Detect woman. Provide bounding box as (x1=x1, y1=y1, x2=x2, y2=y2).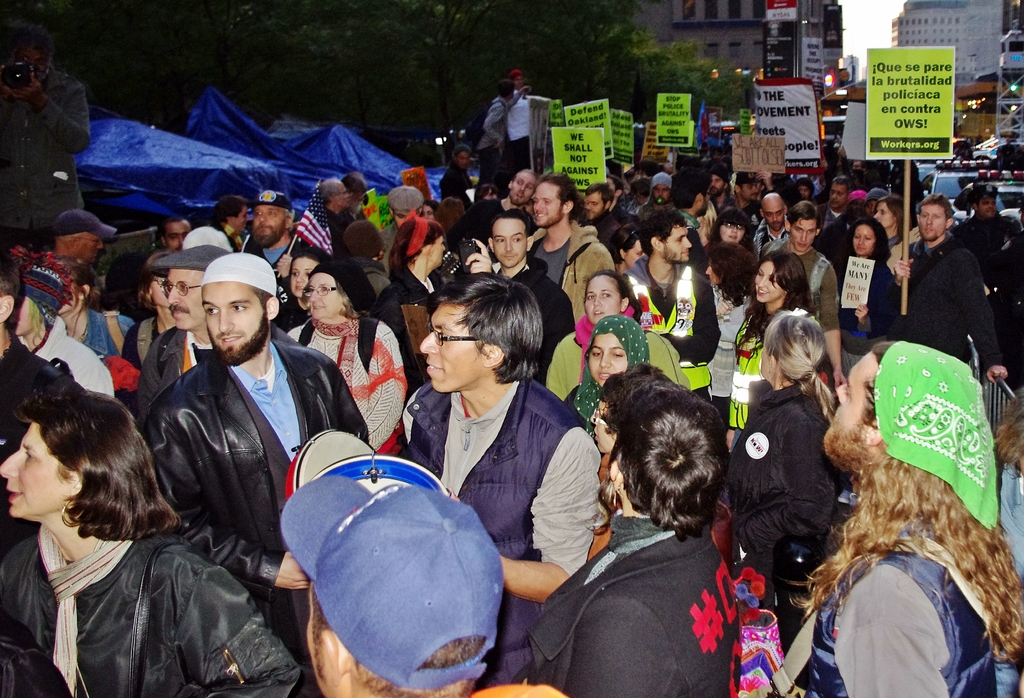
(x1=563, y1=316, x2=658, y2=450).
